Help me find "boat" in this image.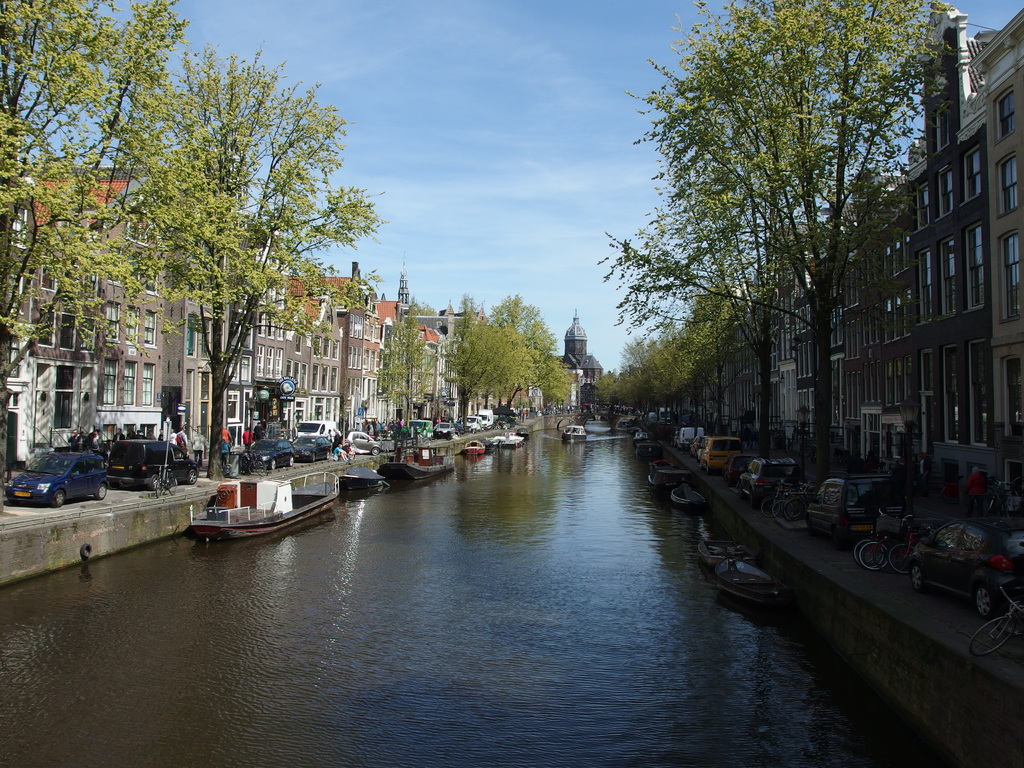
Found it: 586, 420, 612, 435.
